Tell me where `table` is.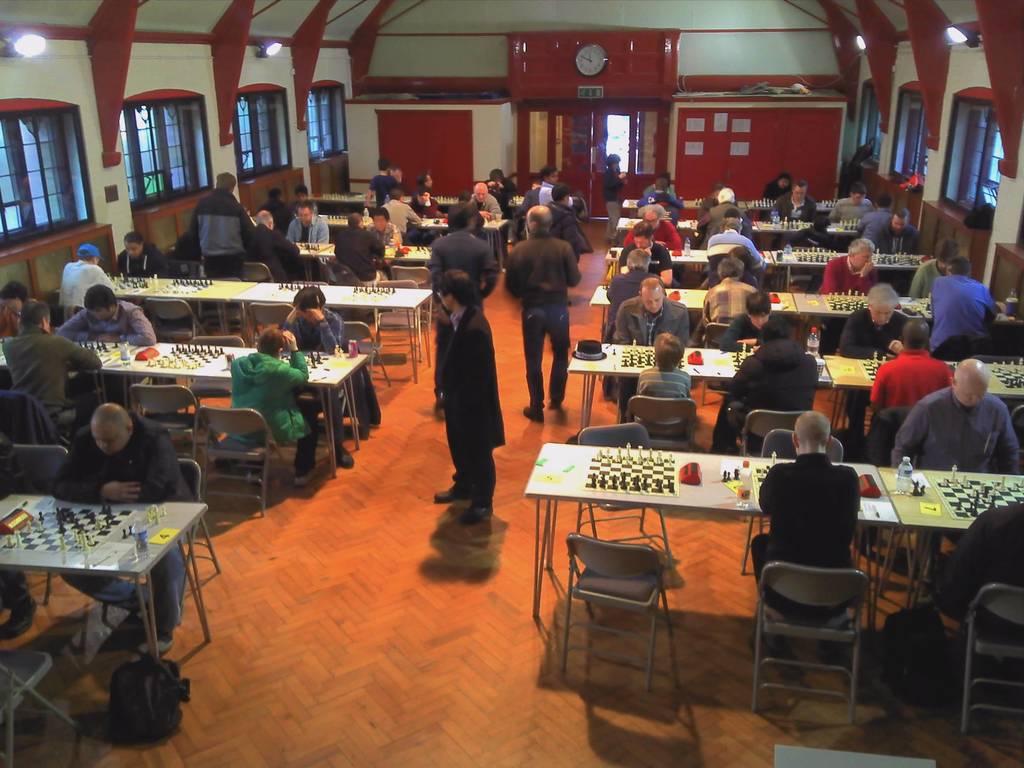
`table` is at [left=624, top=195, right=702, bottom=214].
